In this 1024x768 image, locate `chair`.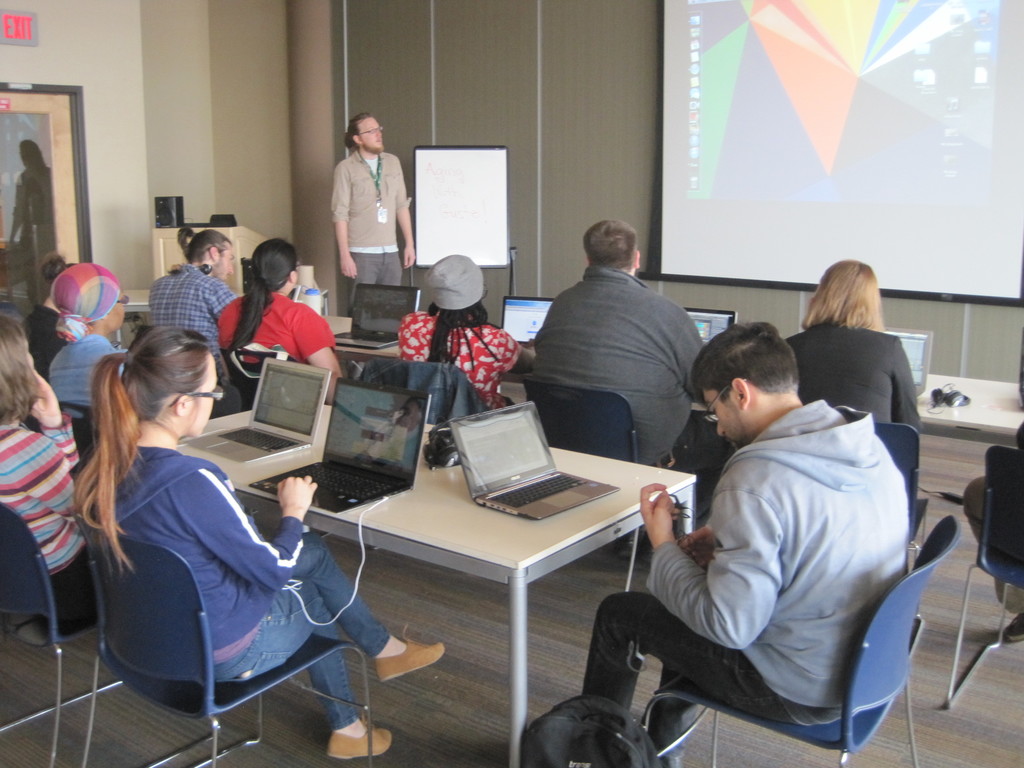
Bounding box: <bbox>223, 348, 296, 408</bbox>.
